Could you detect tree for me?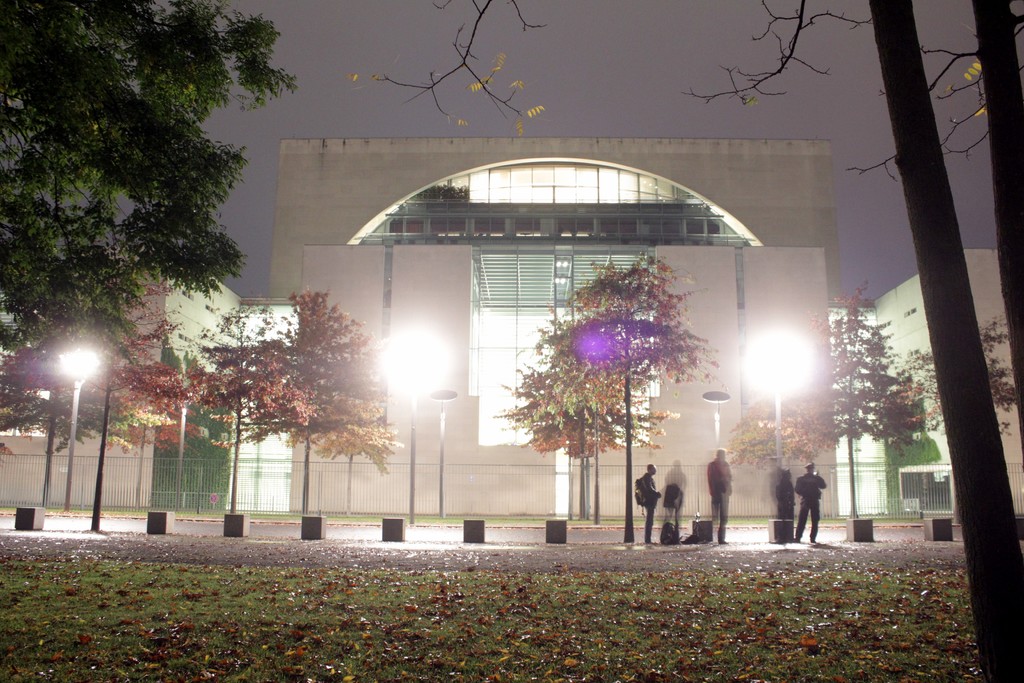
Detection result: {"left": 1, "top": 0, "right": 301, "bottom": 365}.
